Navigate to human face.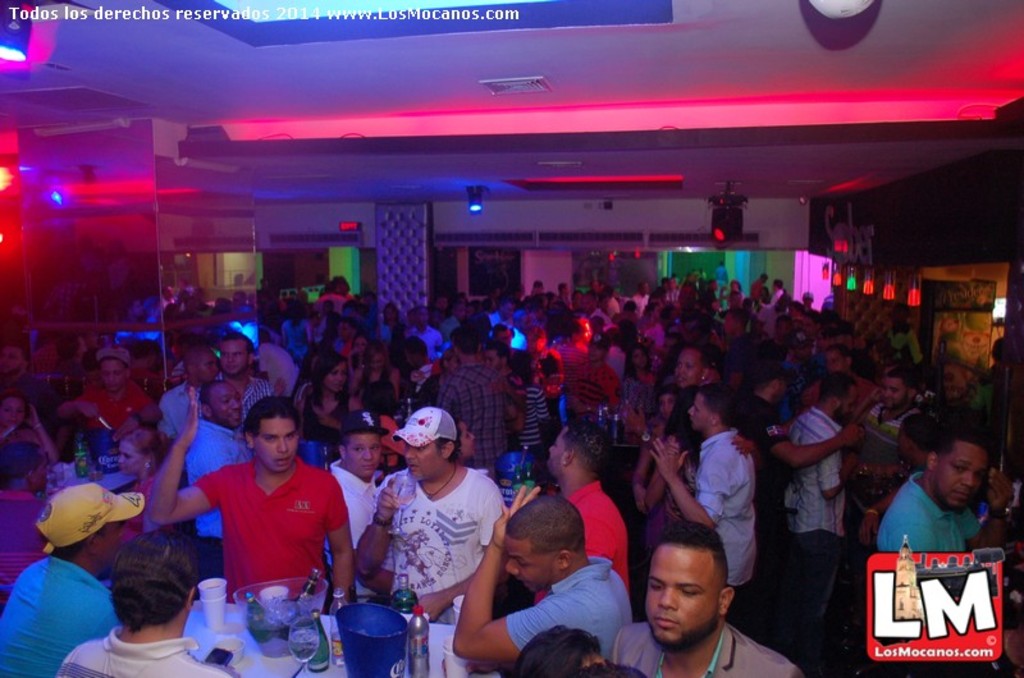
Navigation target: (397,439,439,482).
